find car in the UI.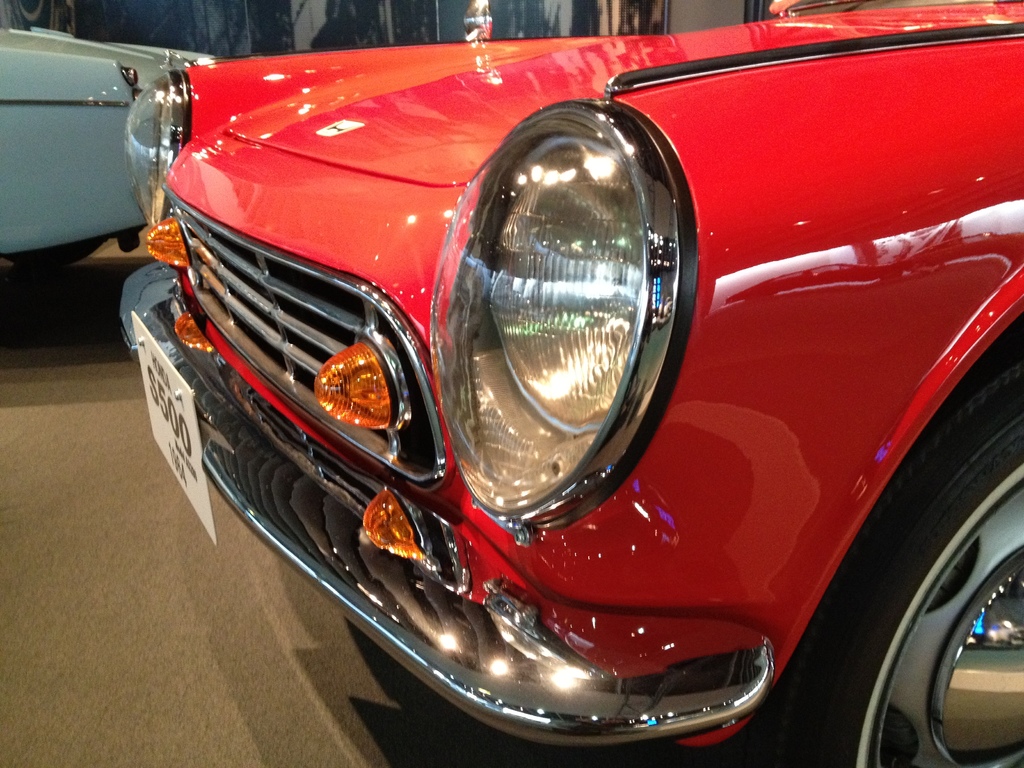
UI element at 116, 0, 1023, 767.
